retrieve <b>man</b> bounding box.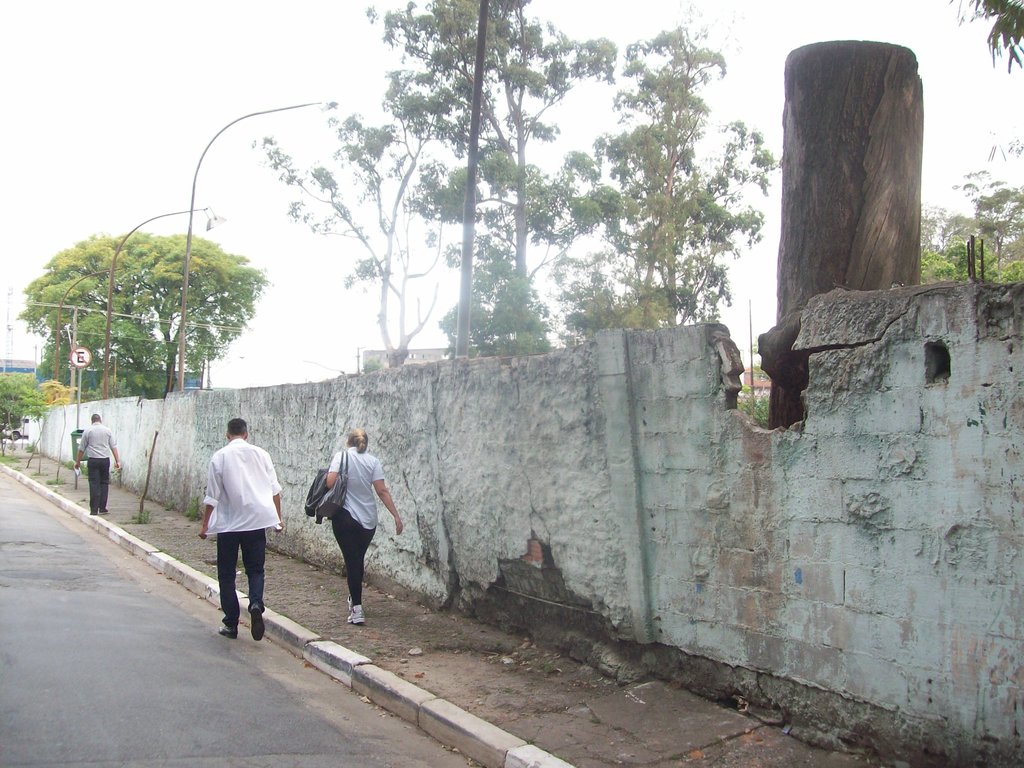
Bounding box: 75, 412, 120, 516.
